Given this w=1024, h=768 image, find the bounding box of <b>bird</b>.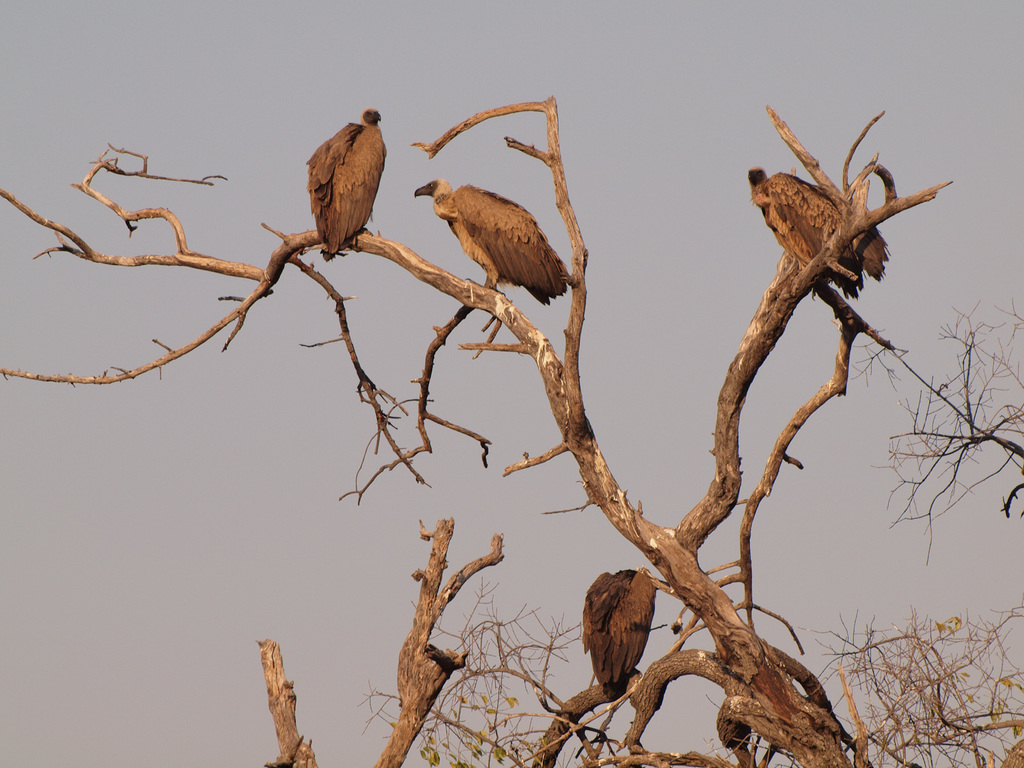
box(288, 109, 385, 278).
